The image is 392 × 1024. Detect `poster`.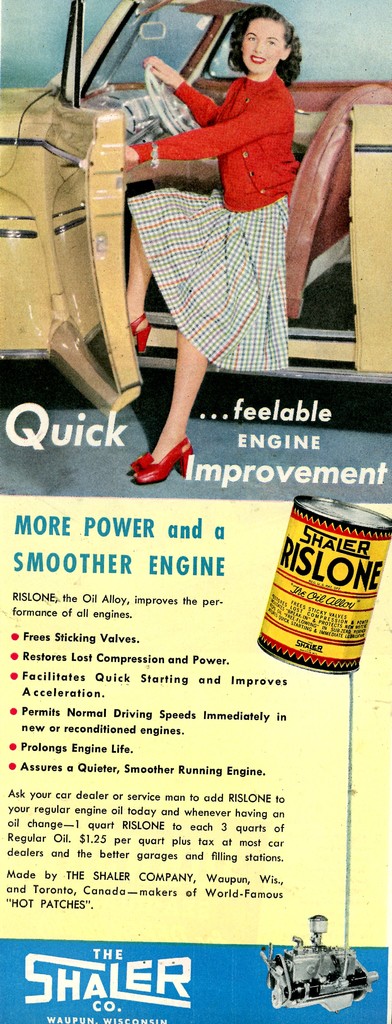
Detection: {"x1": 0, "y1": 0, "x2": 391, "y2": 1023}.
